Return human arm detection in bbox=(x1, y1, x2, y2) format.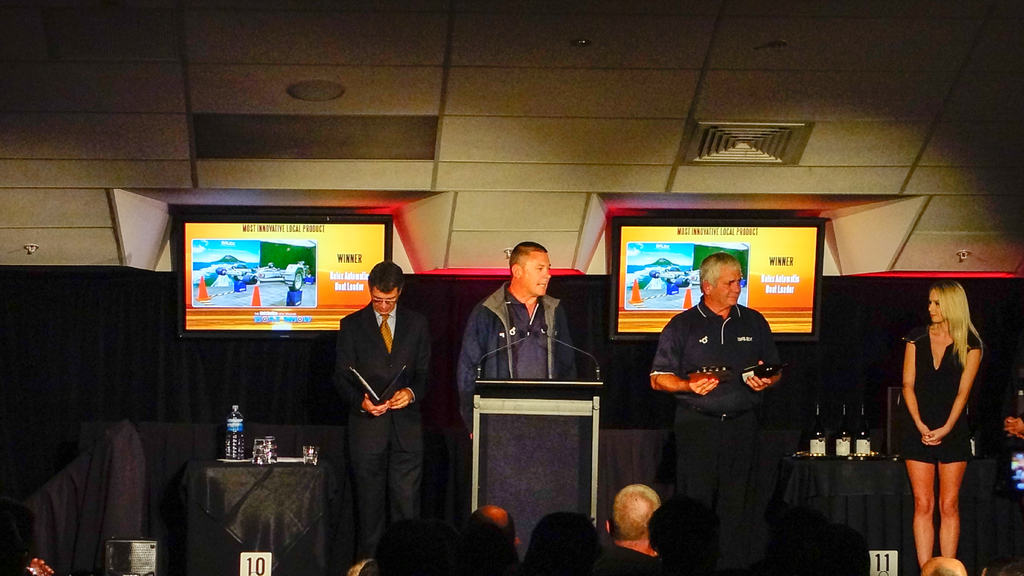
bbox=(644, 317, 719, 402).
